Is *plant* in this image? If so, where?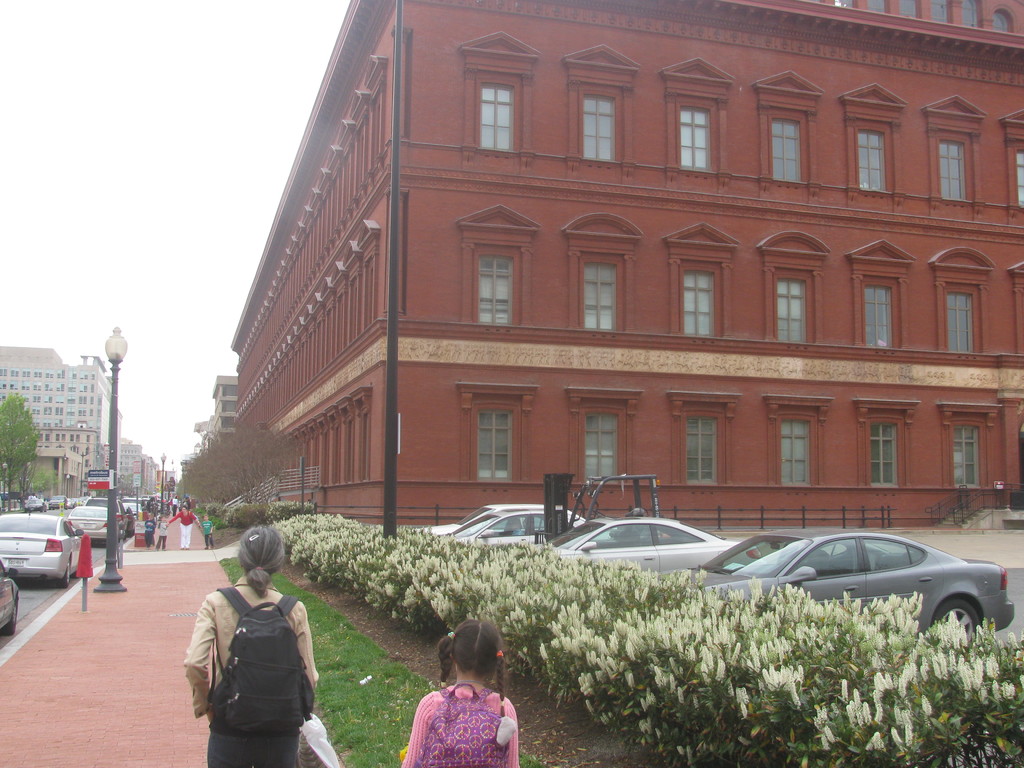
Yes, at 269 502 353 548.
